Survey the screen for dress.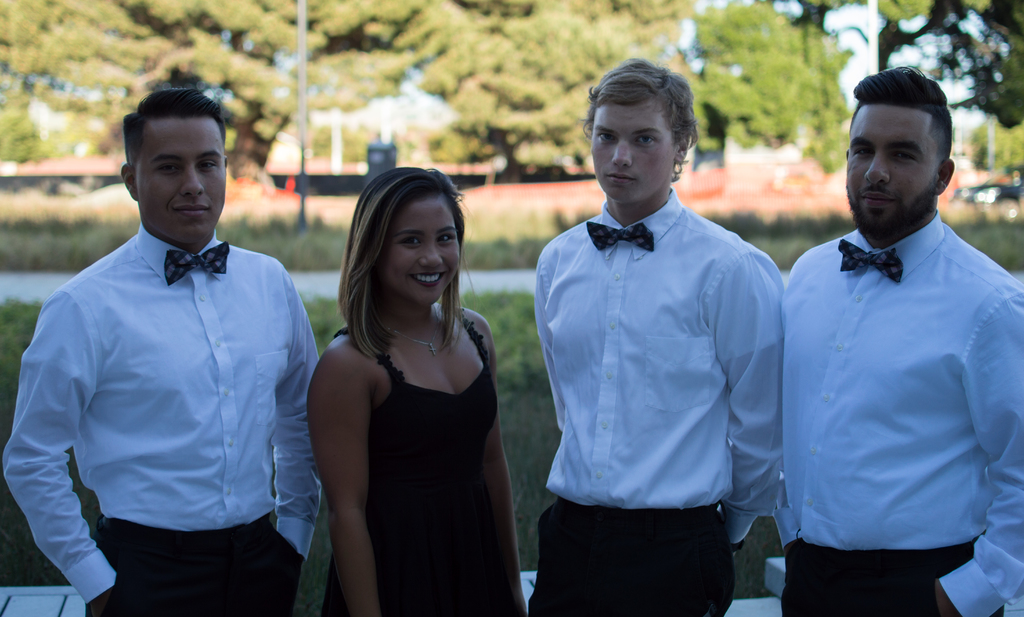
Survey found: left=304, top=257, right=509, bottom=607.
